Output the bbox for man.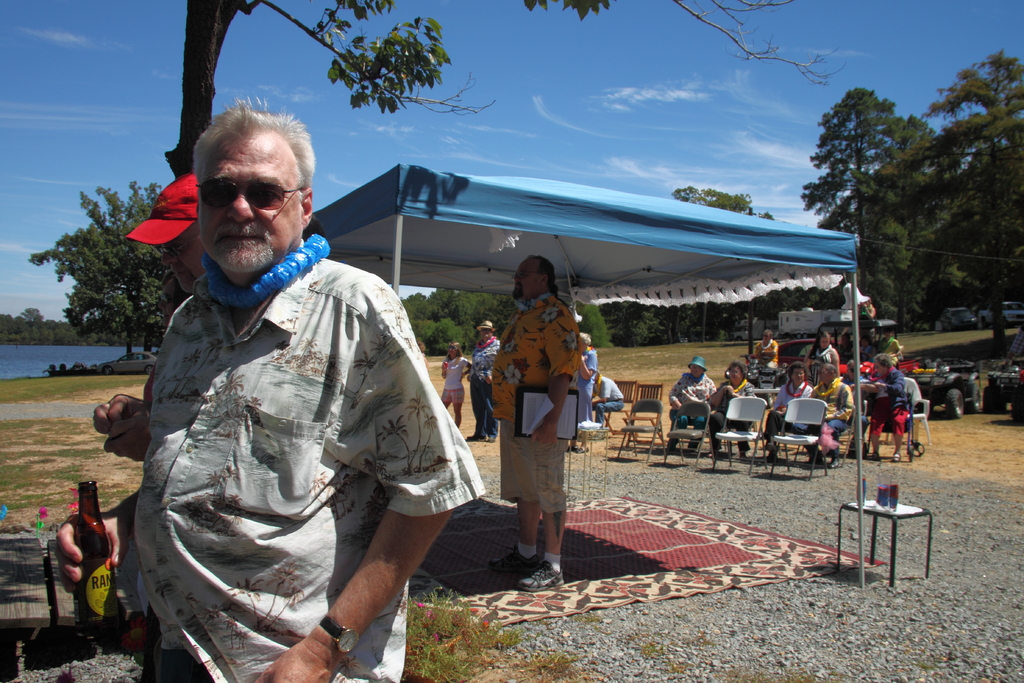
[490, 254, 577, 592].
